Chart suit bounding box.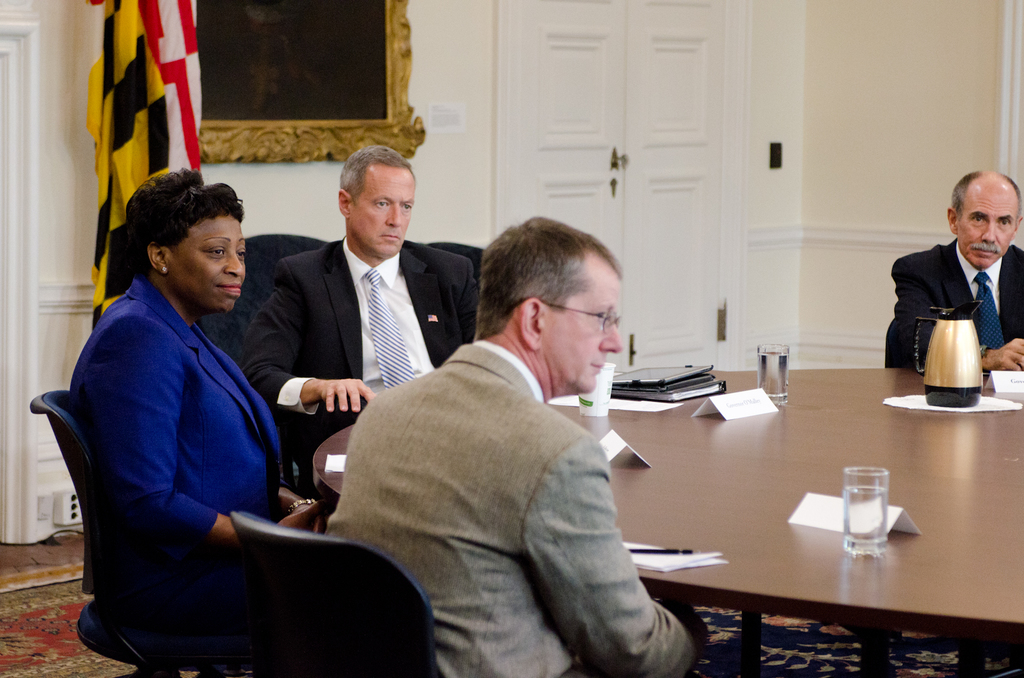
Charted: crop(324, 336, 698, 677).
